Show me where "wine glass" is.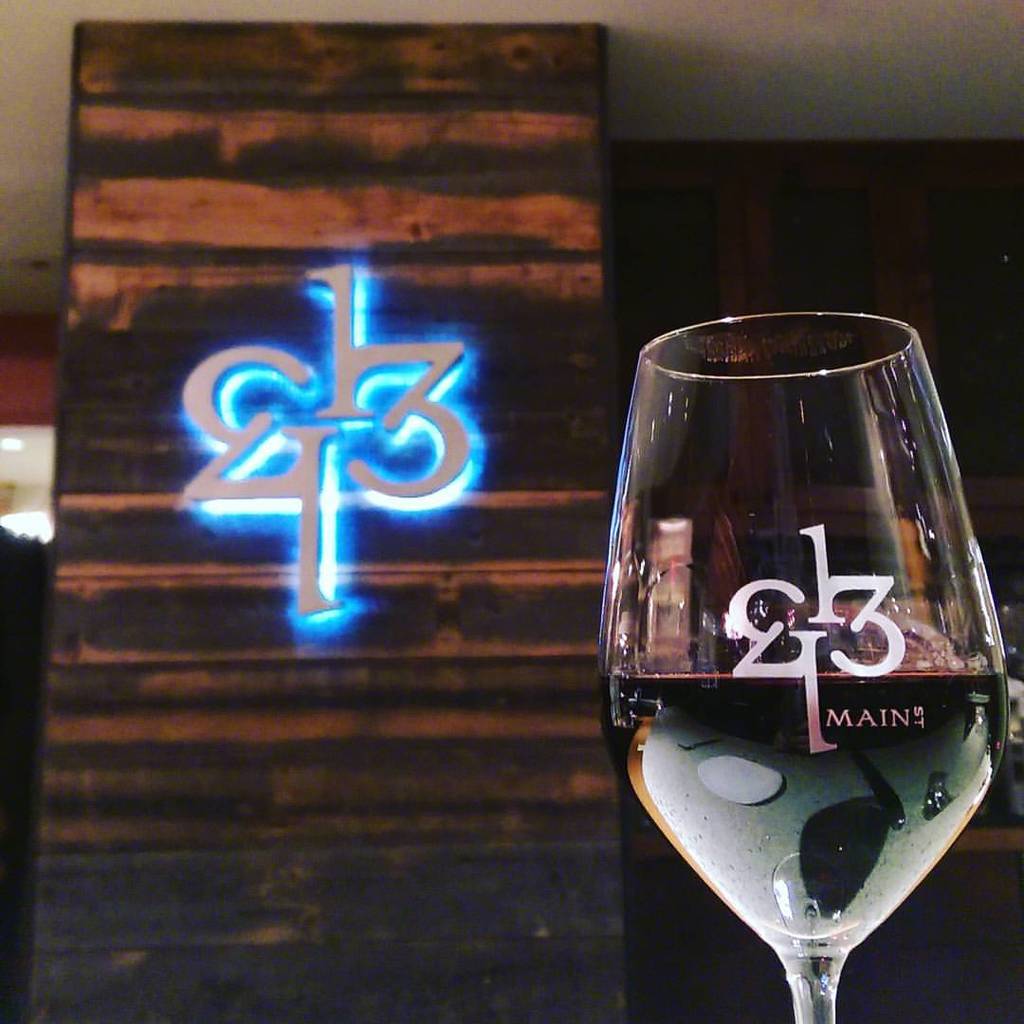
"wine glass" is at (left=595, top=312, right=1008, bottom=1023).
